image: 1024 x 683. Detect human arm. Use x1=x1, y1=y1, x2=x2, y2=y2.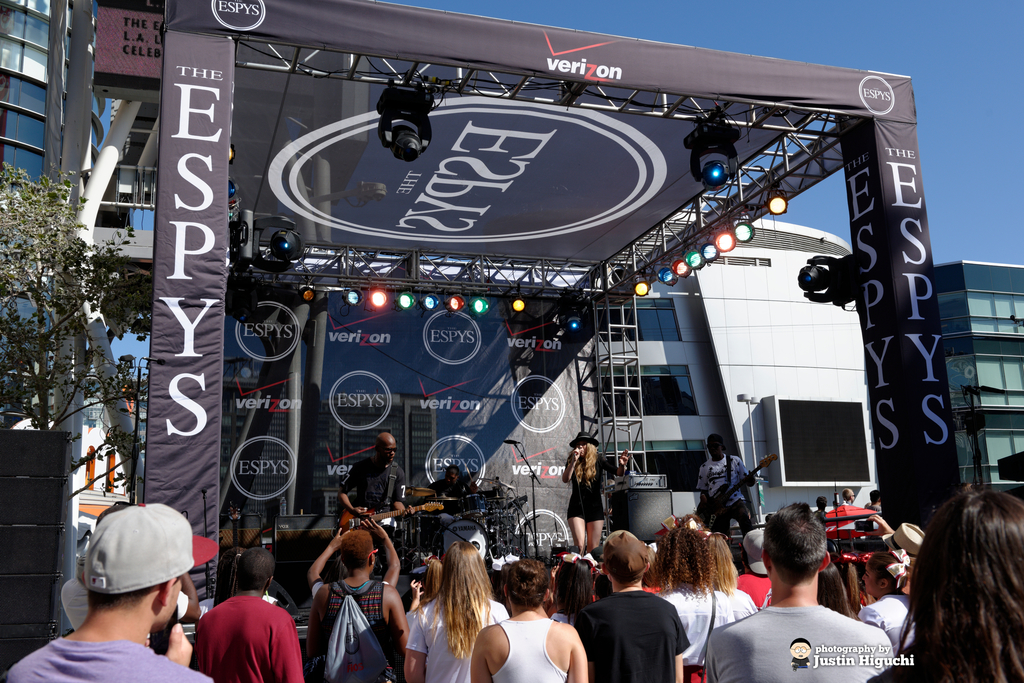
x1=564, y1=625, x2=585, y2=682.
